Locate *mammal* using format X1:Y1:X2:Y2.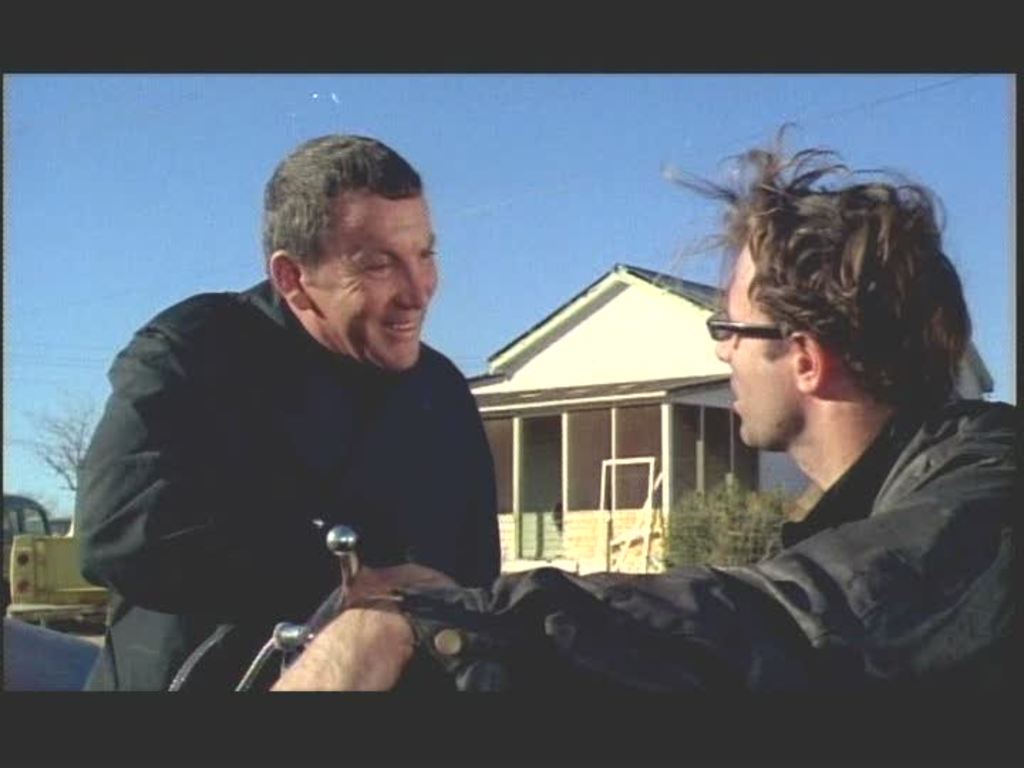
78:128:505:694.
